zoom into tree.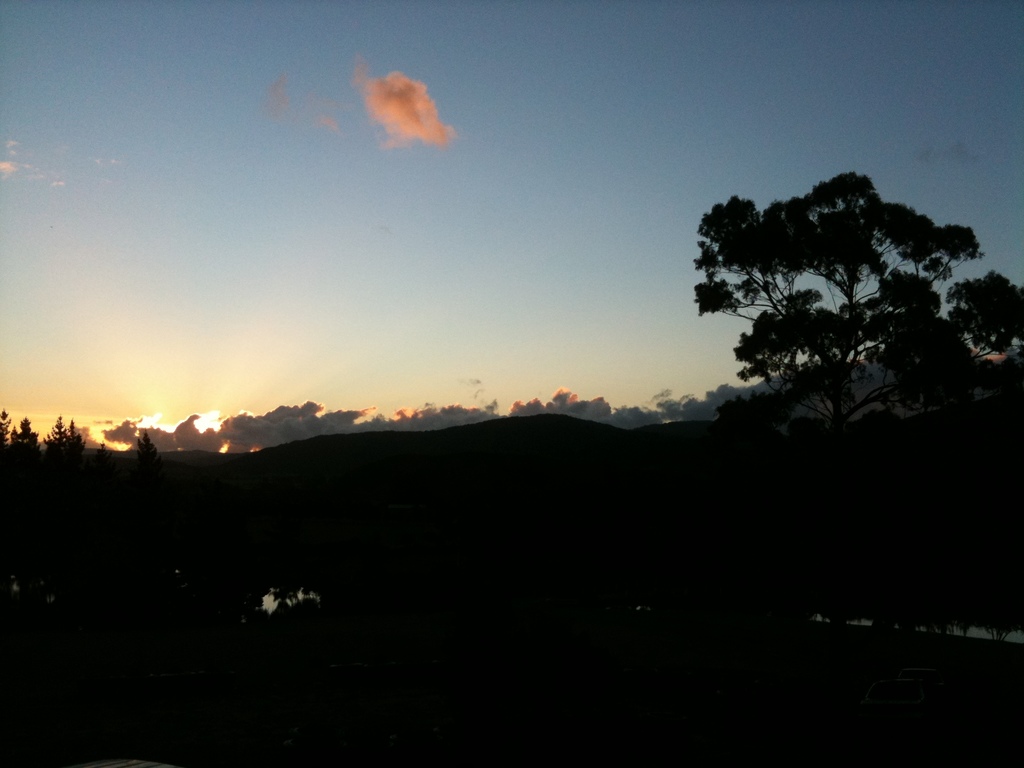
Zoom target: x1=133 y1=431 x2=161 y2=463.
